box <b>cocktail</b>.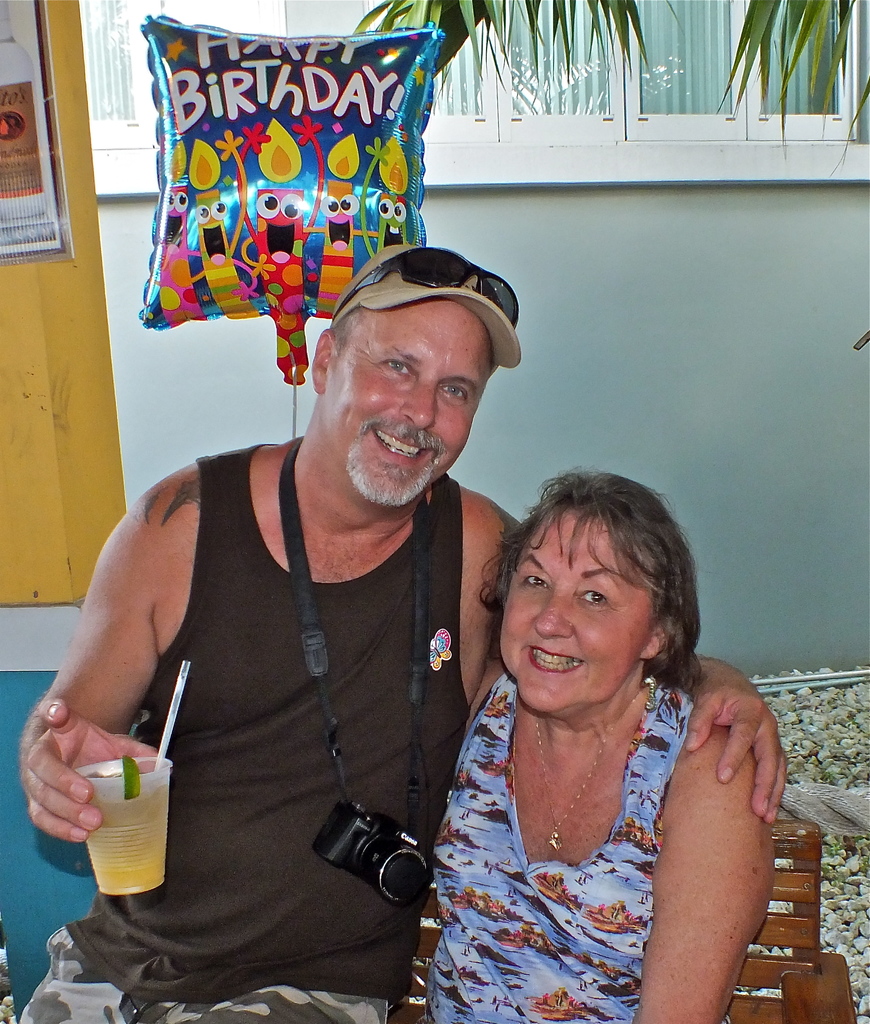
64, 738, 176, 899.
